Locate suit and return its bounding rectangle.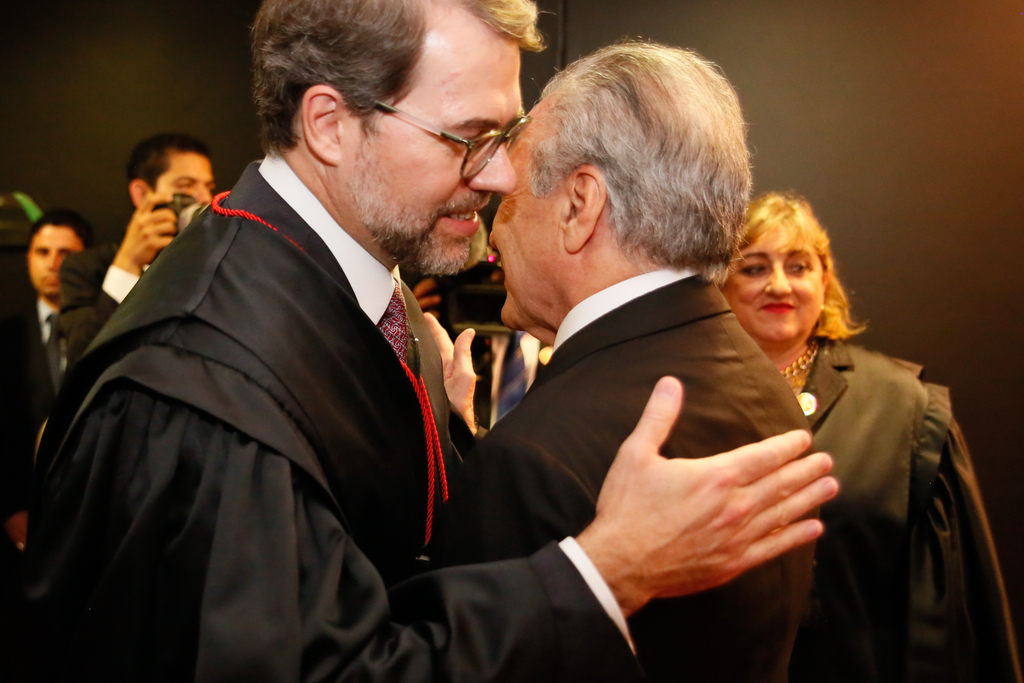
x1=439, y1=274, x2=828, y2=670.
